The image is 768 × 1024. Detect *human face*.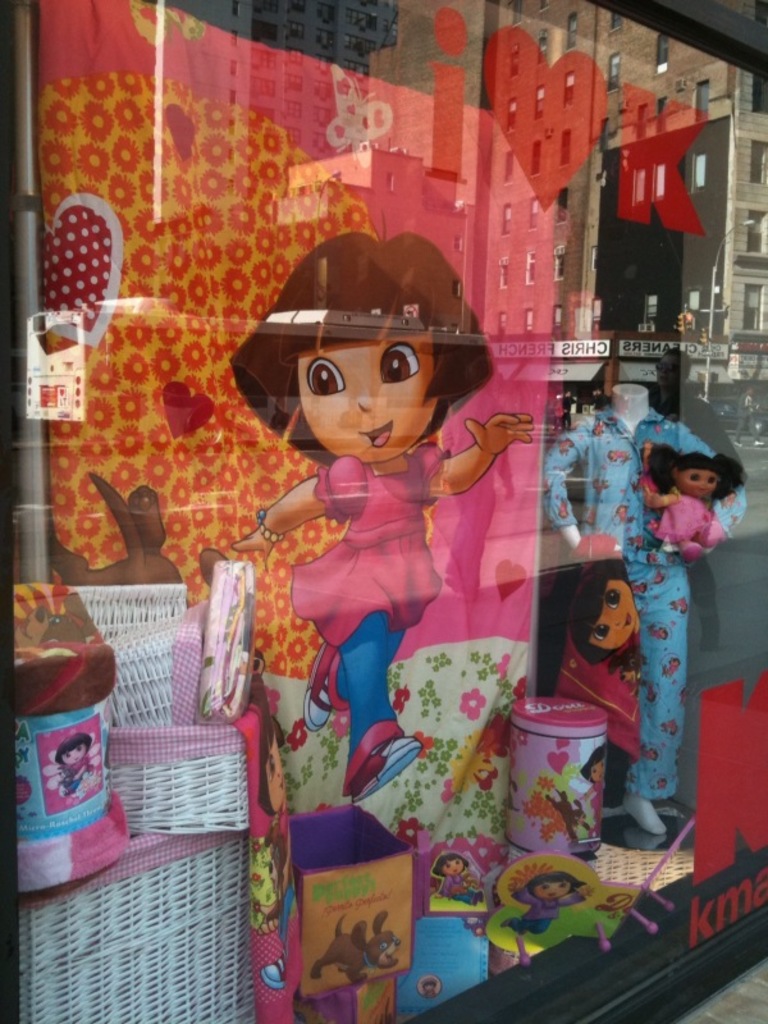
Detection: 591/580/648/650.
